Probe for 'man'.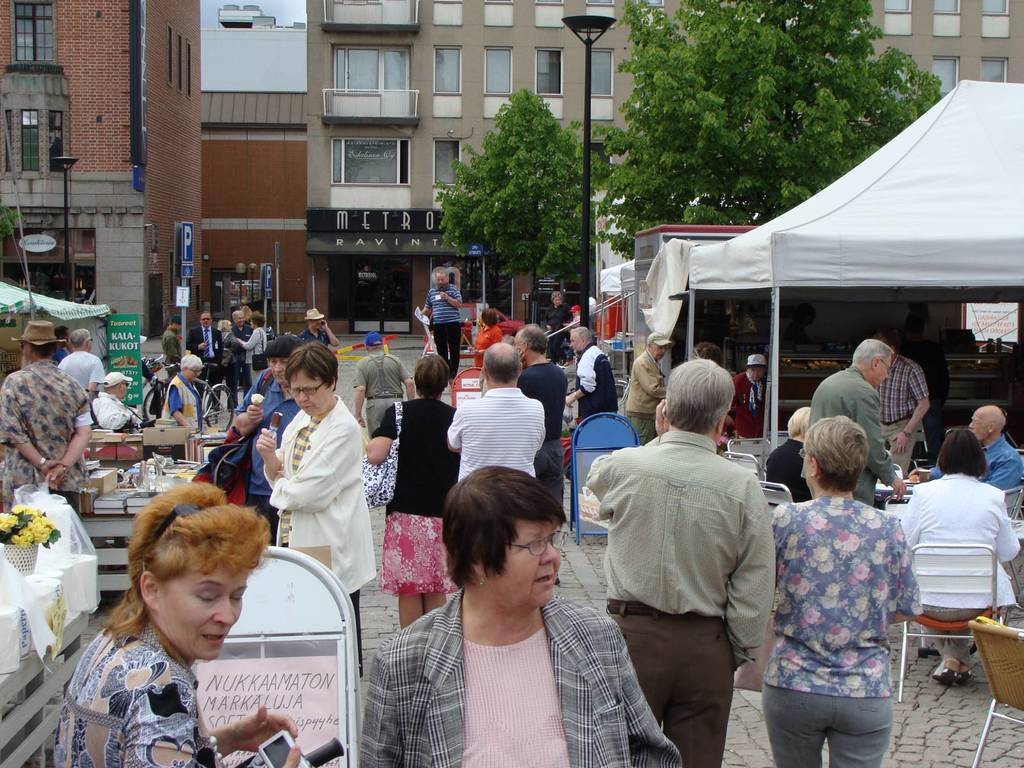
Probe result: 581, 350, 777, 767.
